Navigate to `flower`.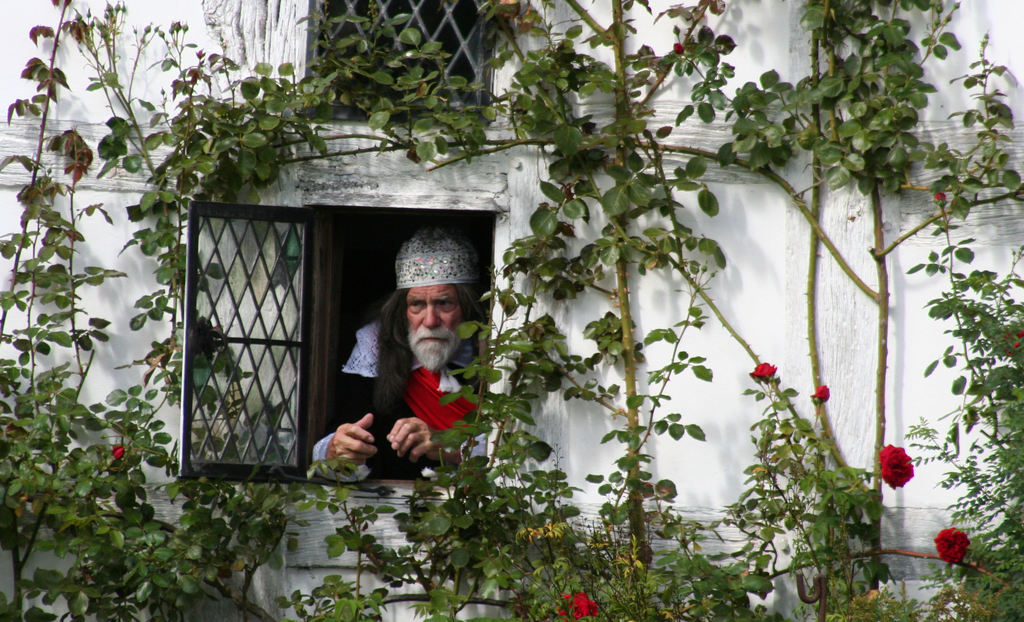
Navigation target: <bbox>676, 40, 684, 54</bbox>.
